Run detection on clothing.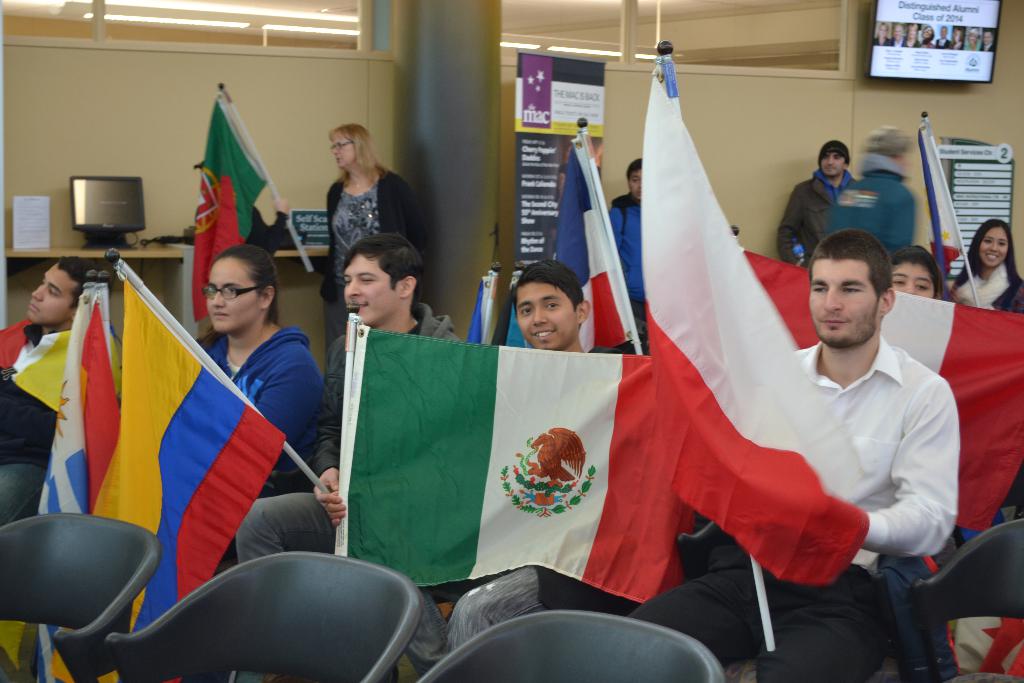
Result: rect(326, 167, 422, 349).
